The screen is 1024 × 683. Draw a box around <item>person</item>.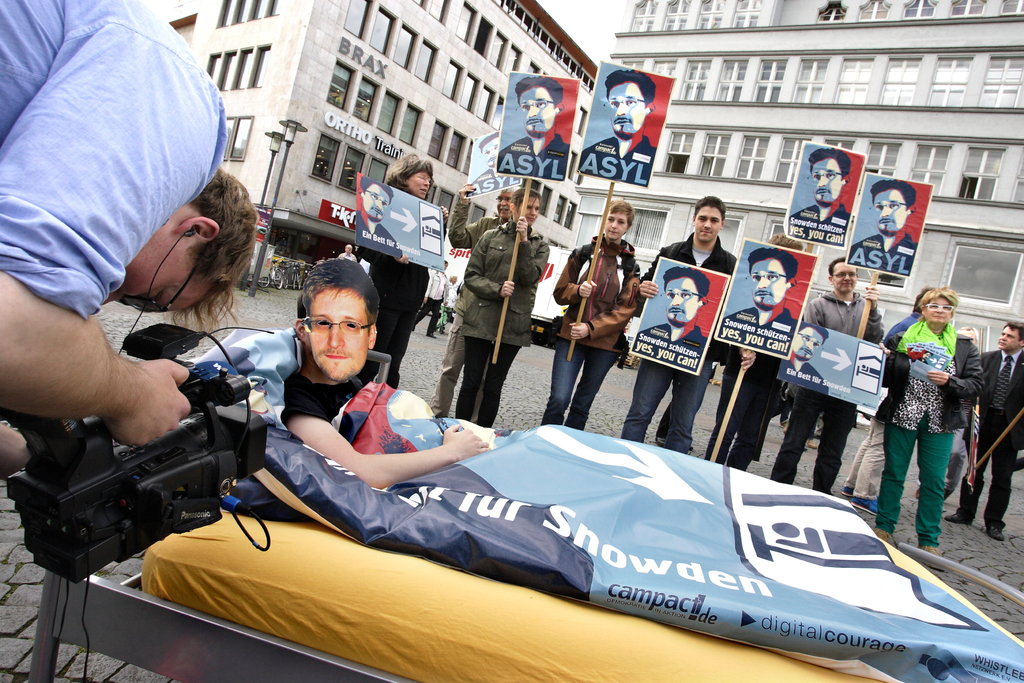
{"left": 769, "top": 256, "right": 884, "bottom": 495}.
